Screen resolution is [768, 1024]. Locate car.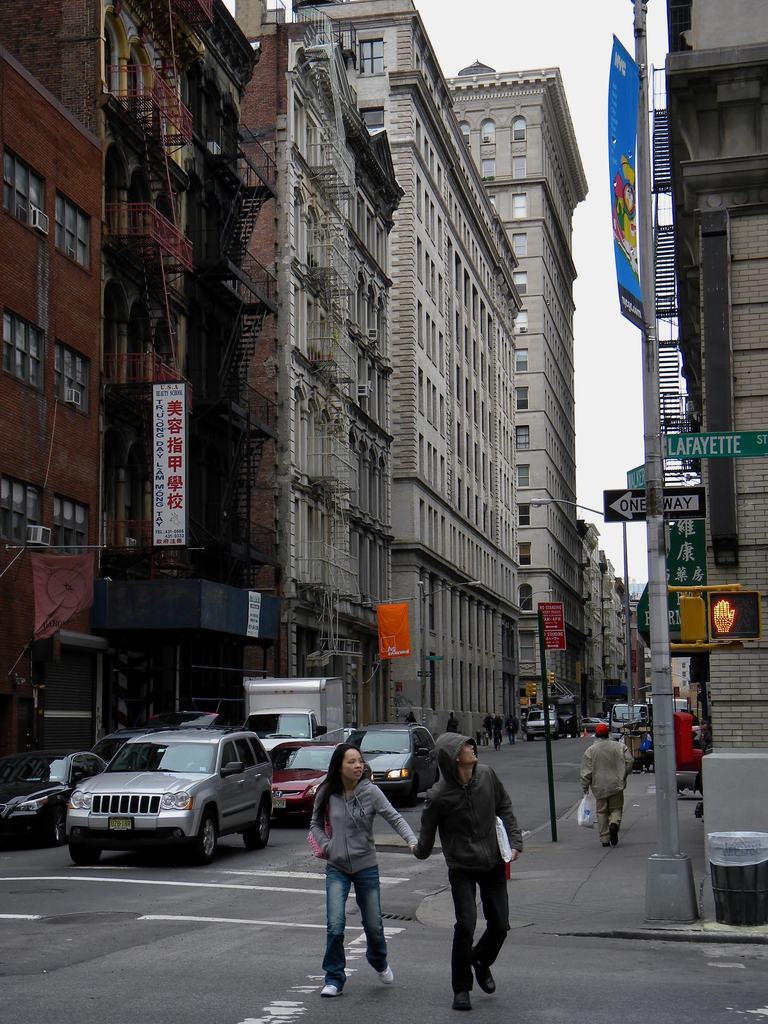
{"left": 0, "top": 741, "right": 107, "bottom": 844}.
